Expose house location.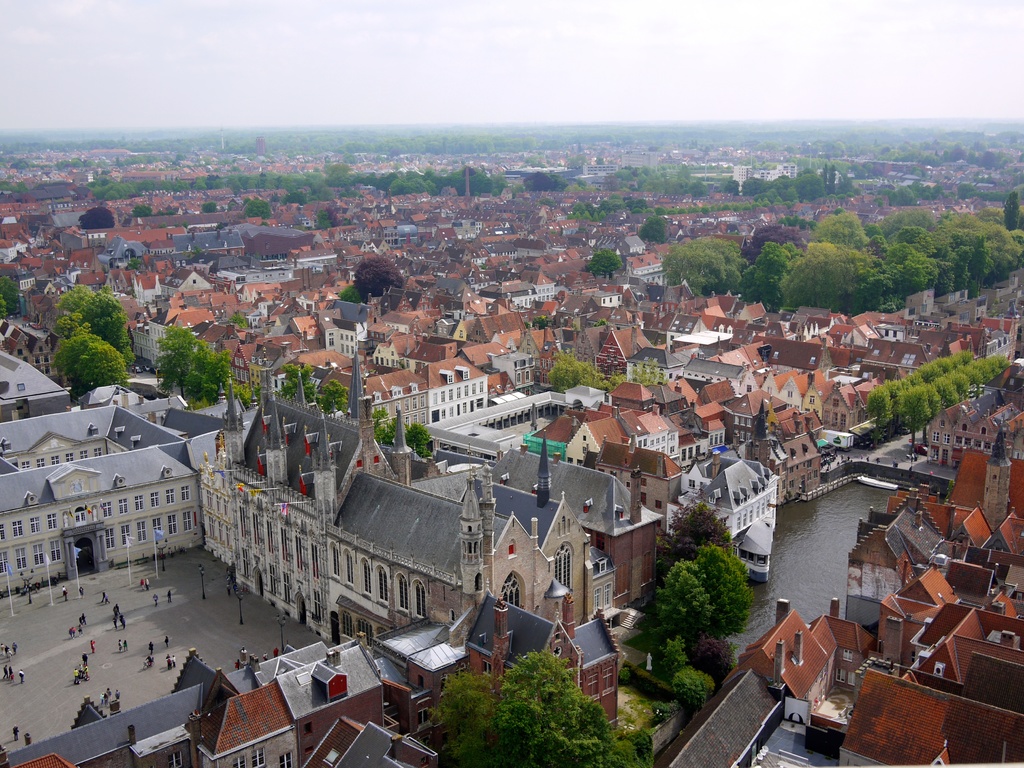
Exposed at (468,289,503,310).
